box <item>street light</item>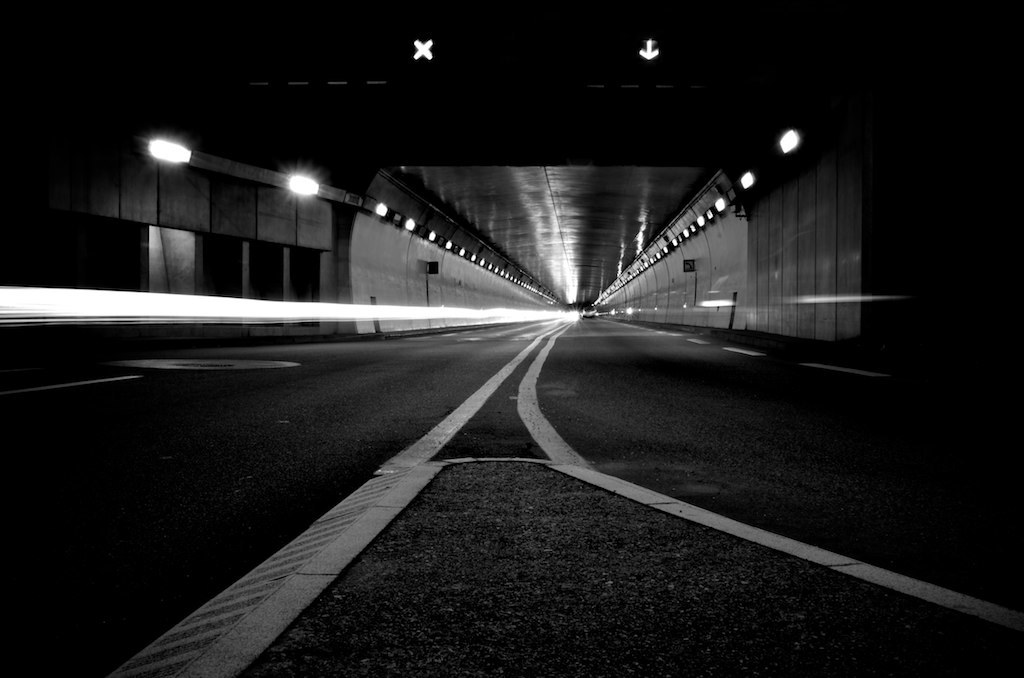
locate(375, 198, 392, 215)
